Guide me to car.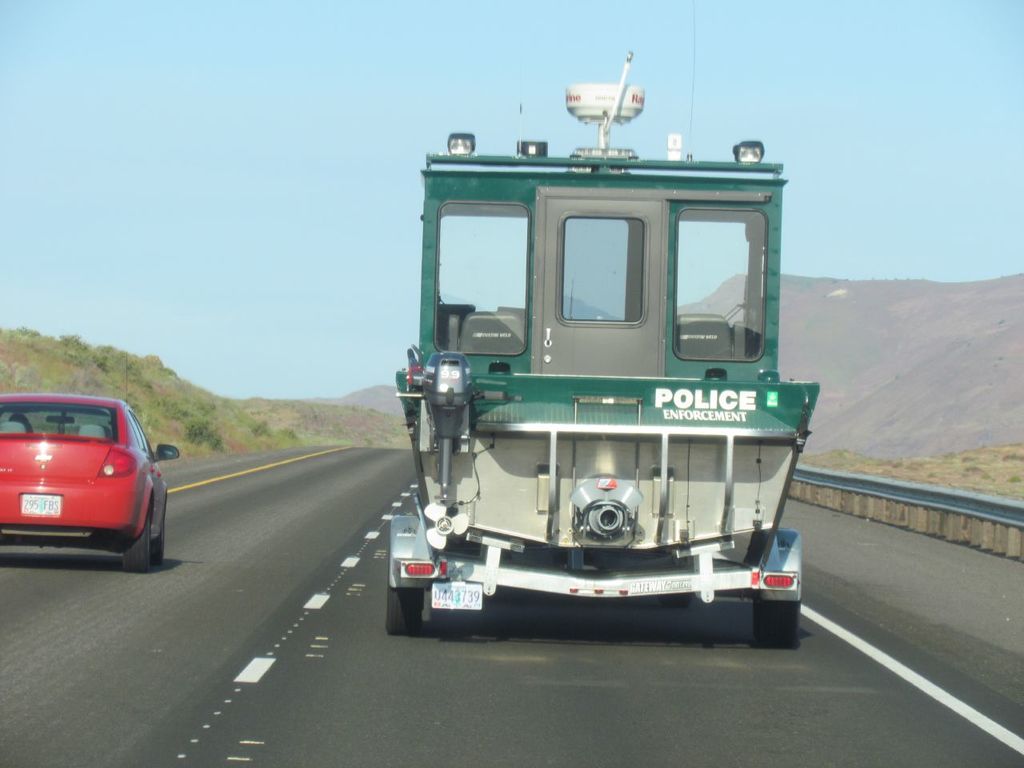
Guidance: (left=0, top=392, right=181, bottom=570).
